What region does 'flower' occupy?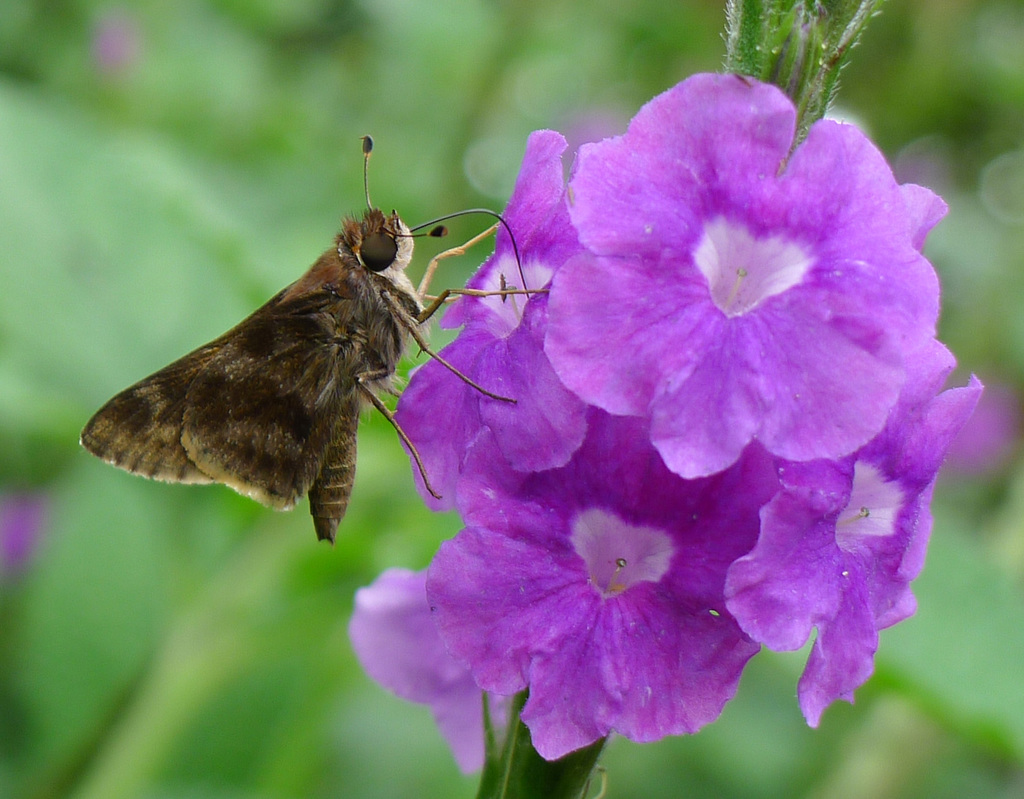
pyautogui.locateOnScreen(394, 129, 583, 512).
